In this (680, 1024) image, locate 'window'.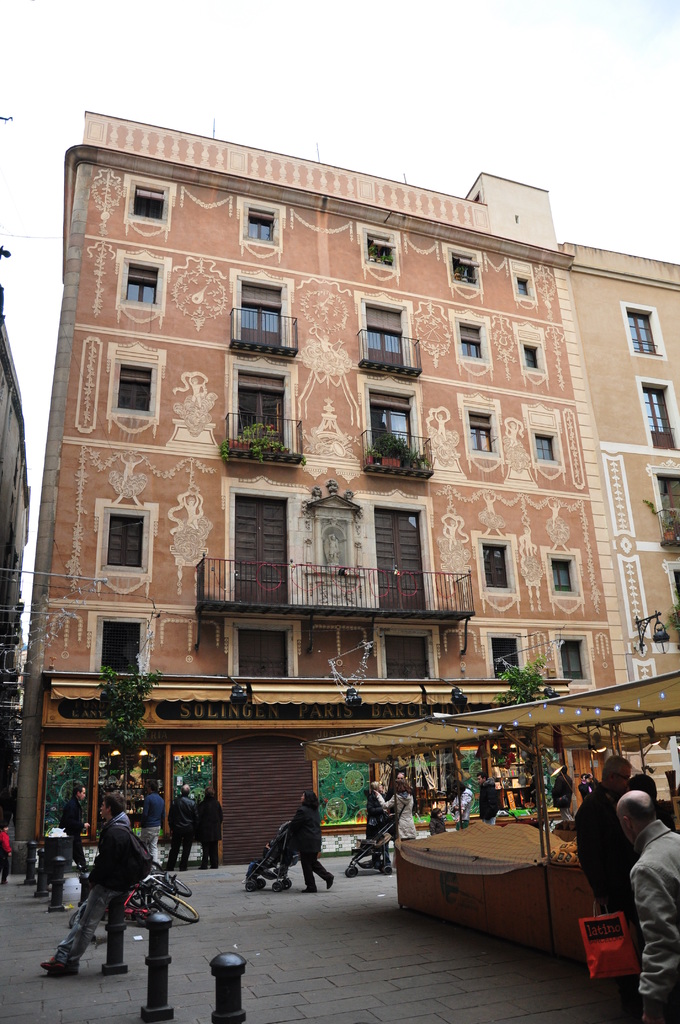
Bounding box: box(455, 317, 485, 364).
